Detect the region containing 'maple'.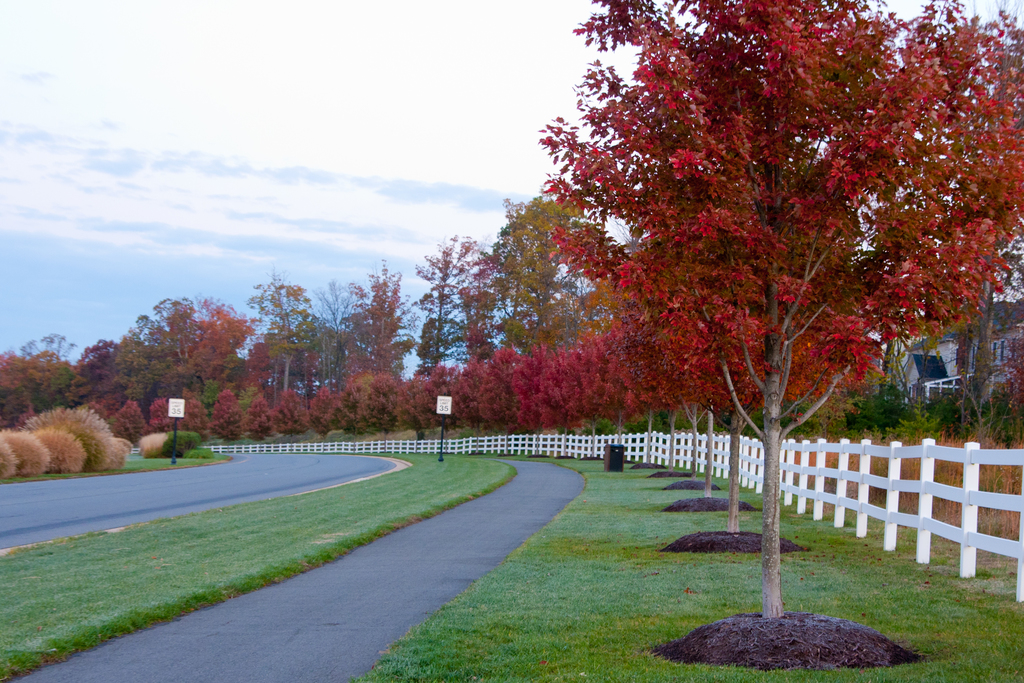
(6,258,419,475).
